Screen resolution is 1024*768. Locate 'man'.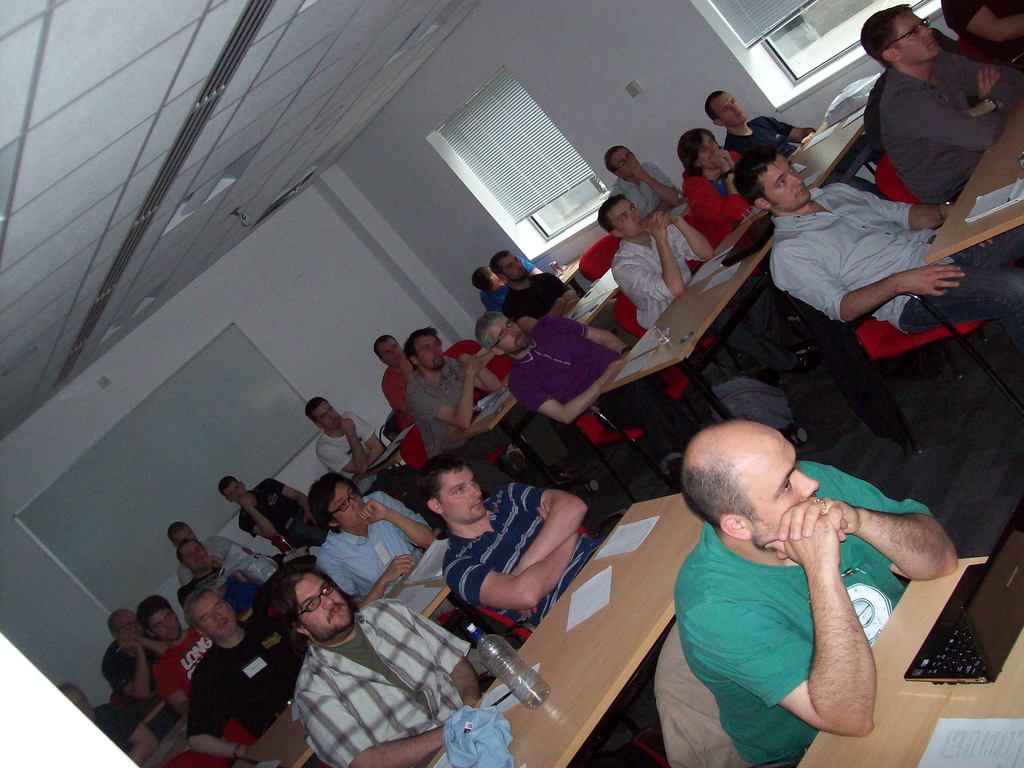
BBox(671, 418, 959, 767).
